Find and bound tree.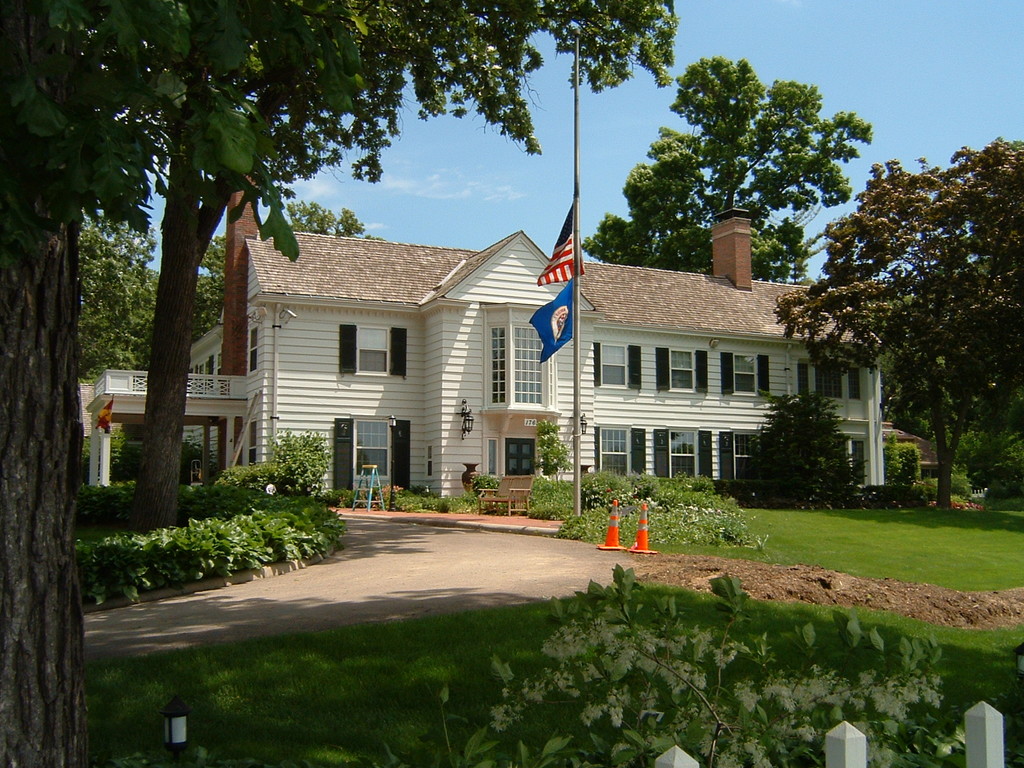
Bound: 817:137:1000:492.
